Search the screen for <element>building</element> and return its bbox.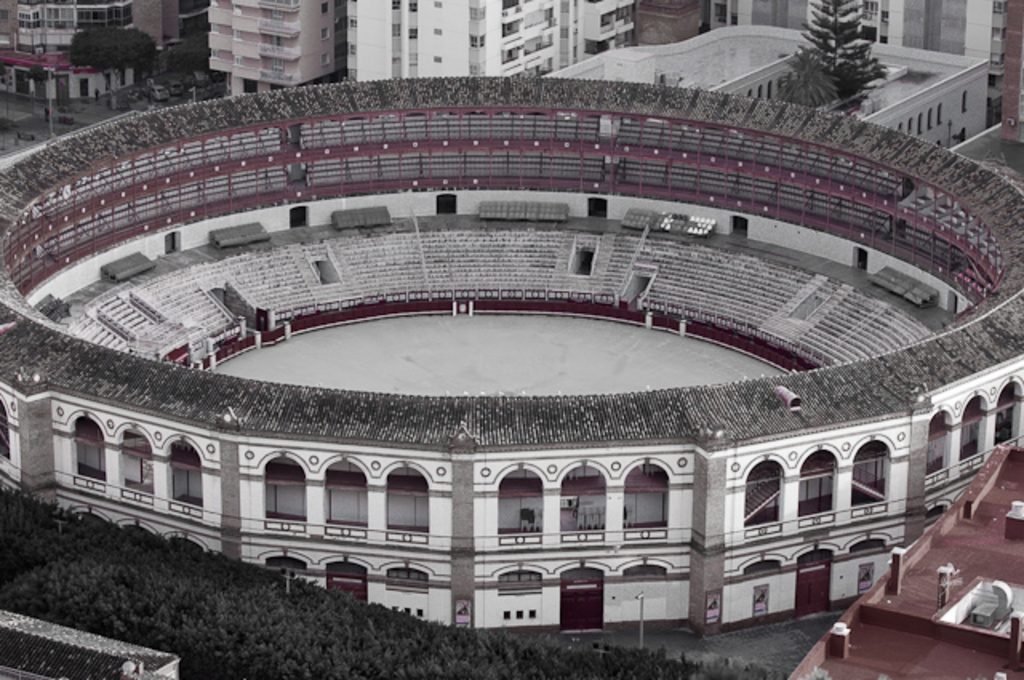
Found: x1=786, y1=442, x2=1022, y2=678.
